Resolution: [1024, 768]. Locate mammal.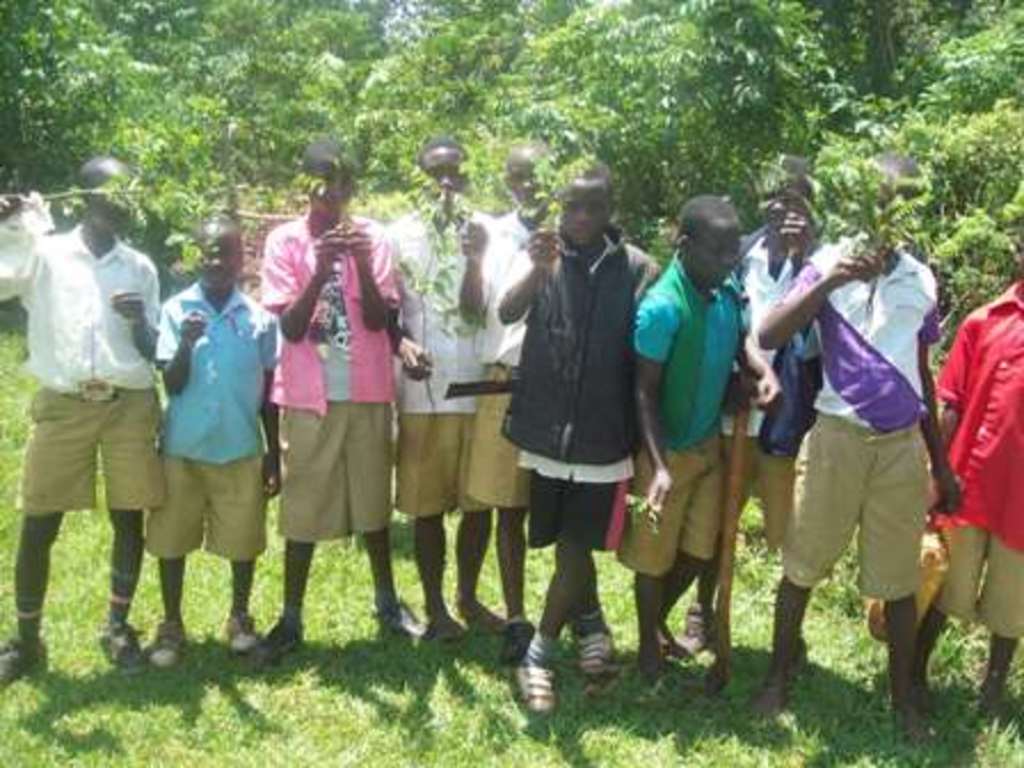
bbox=(391, 139, 501, 642).
